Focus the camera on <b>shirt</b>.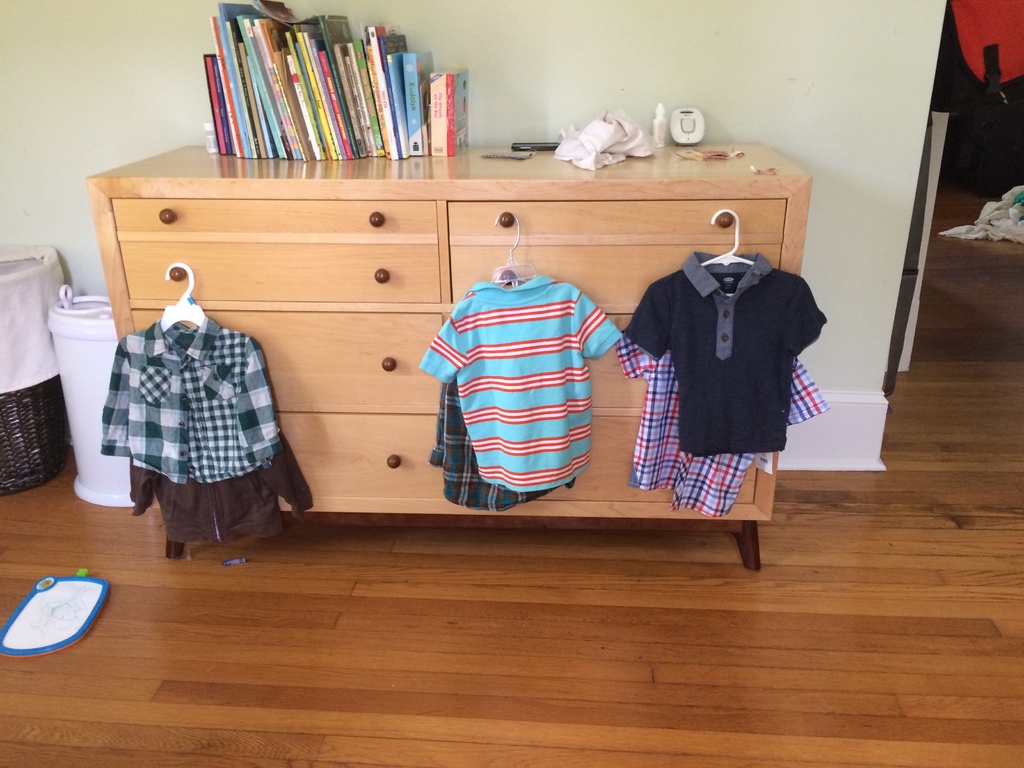
Focus region: [103,321,280,484].
